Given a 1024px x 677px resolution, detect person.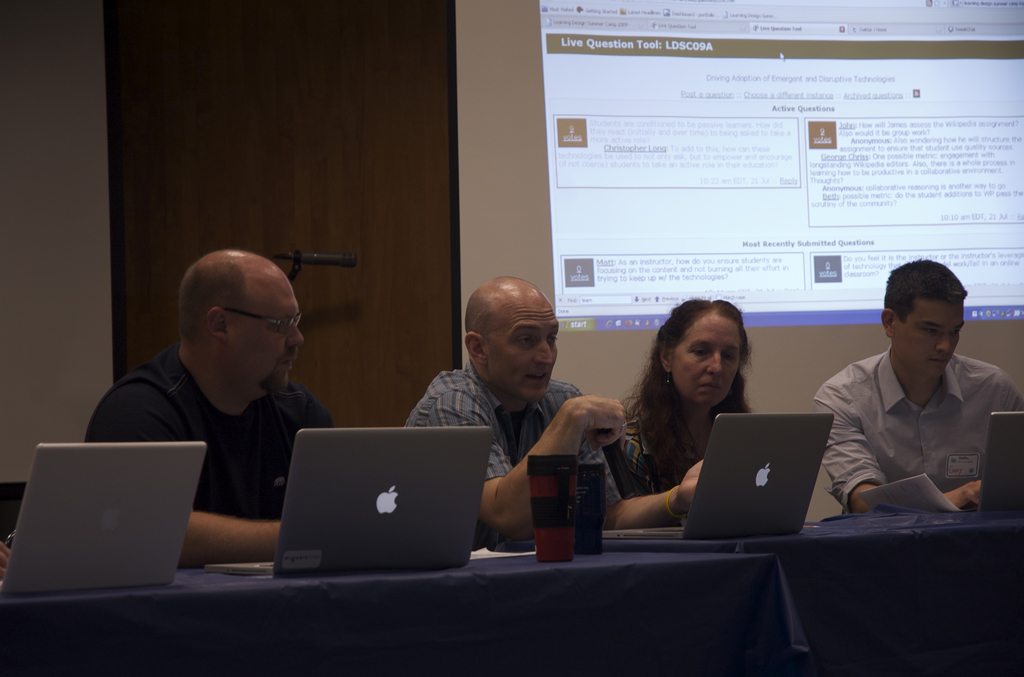
bbox=(401, 275, 705, 548).
